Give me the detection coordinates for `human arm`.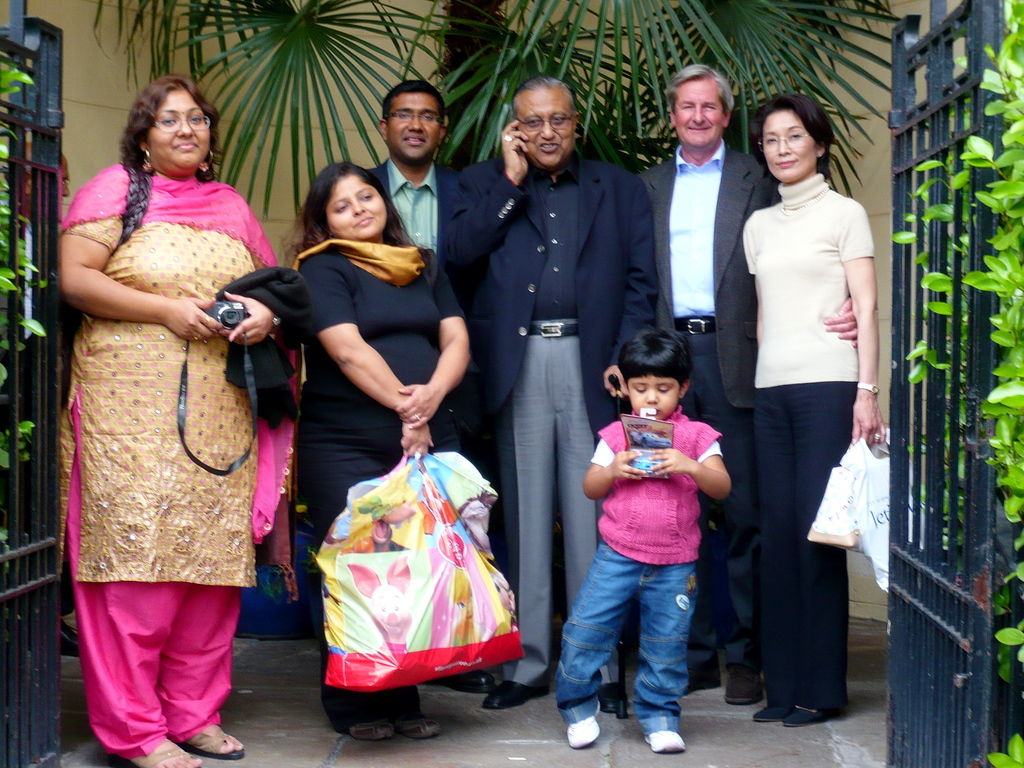
390/257/467/431.
